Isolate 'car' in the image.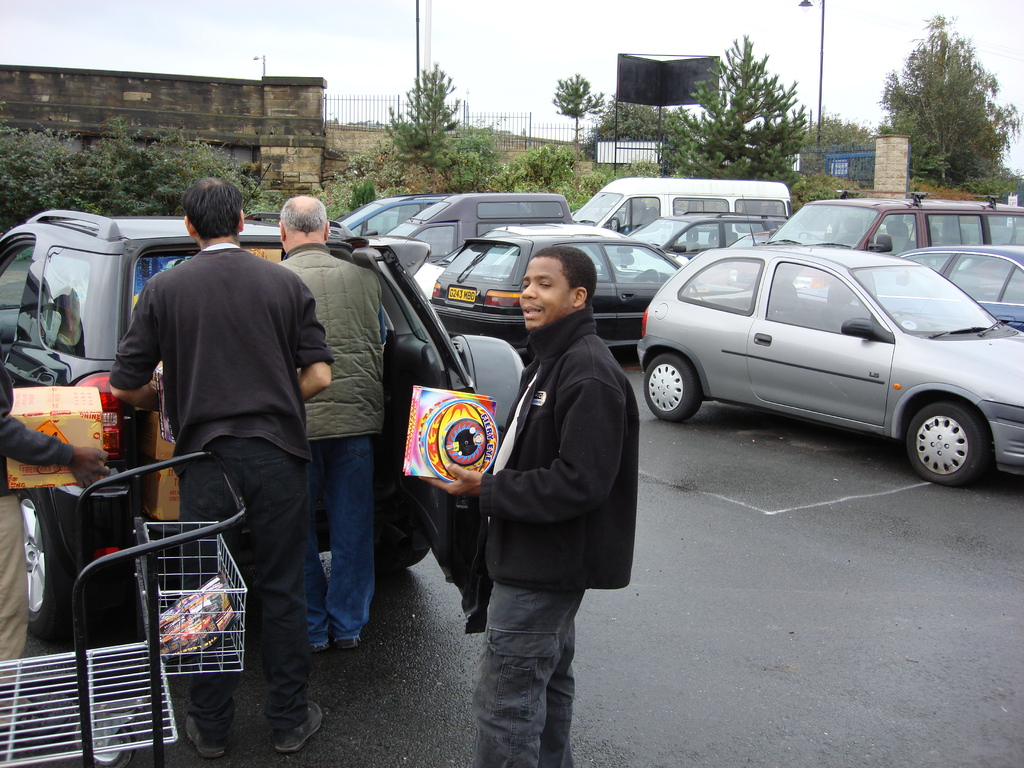
Isolated region: (431,234,746,366).
